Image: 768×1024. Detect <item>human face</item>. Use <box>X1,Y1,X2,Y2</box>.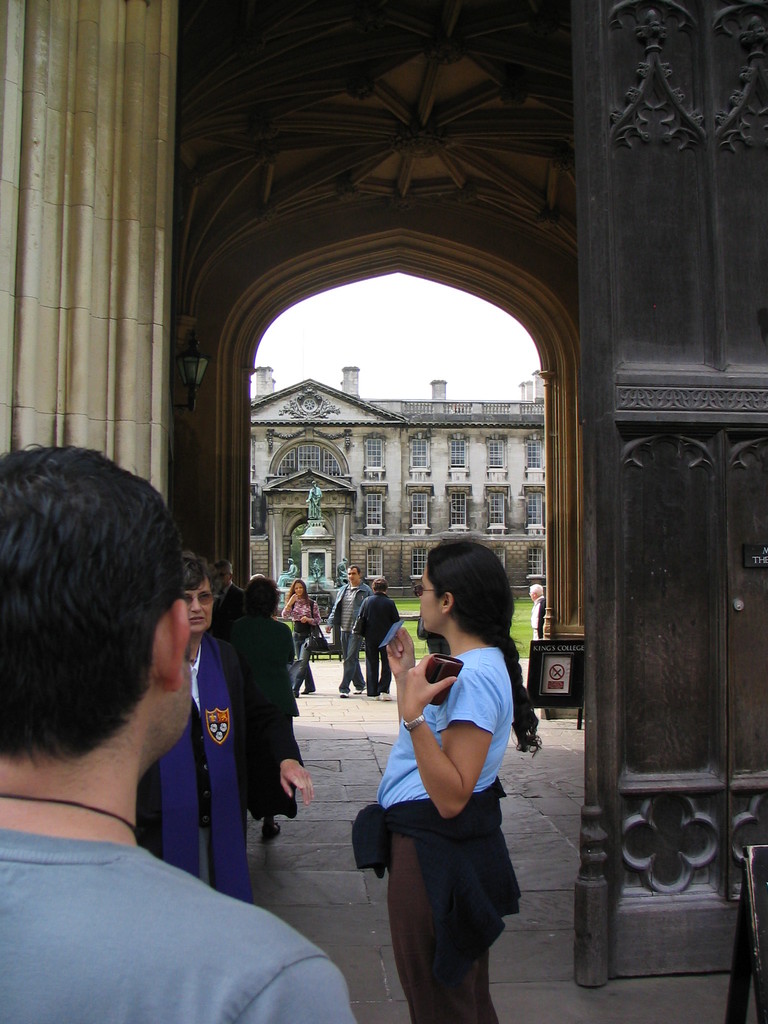
<box>346,570,360,584</box>.
